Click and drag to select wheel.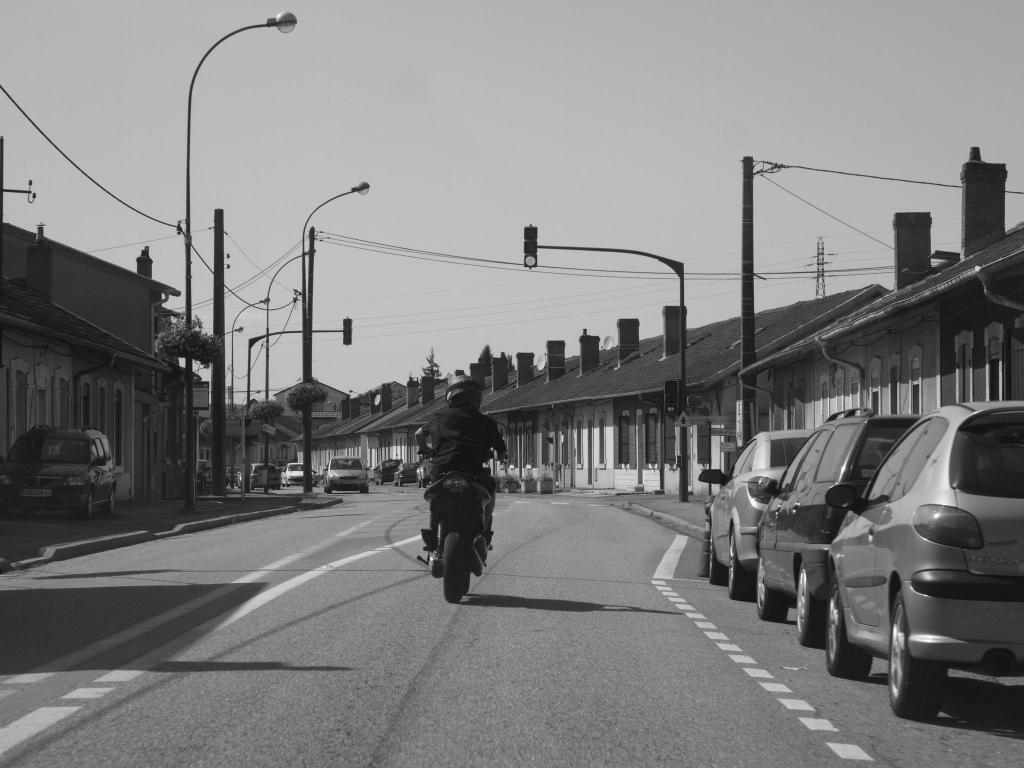
Selection: [left=728, top=534, right=751, bottom=597].
